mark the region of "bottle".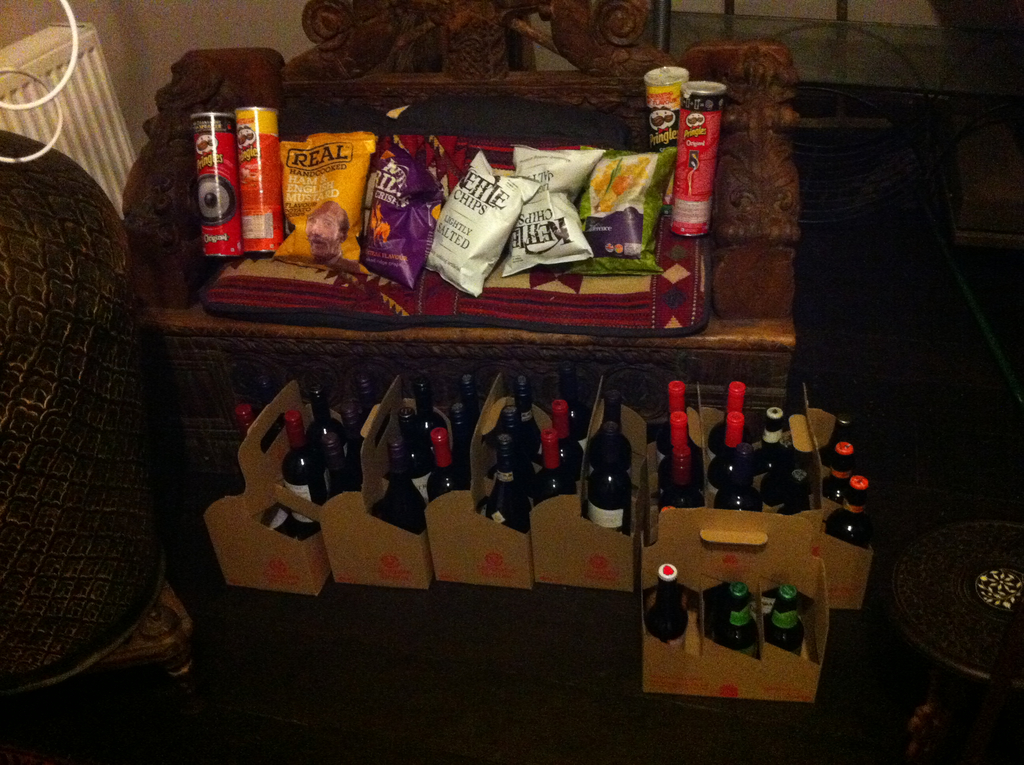
Region: <bbox>721, 442, 767, 514</bbox>.
